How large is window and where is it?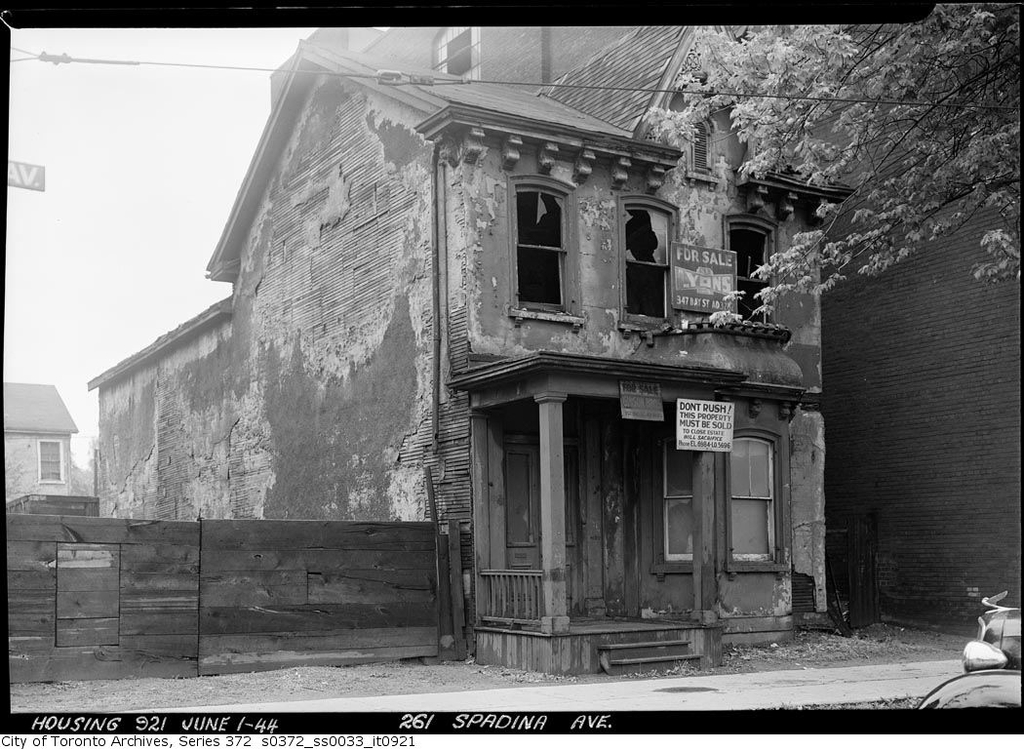
Bounding box: left=717, top=425, right=795, bottom=585.
